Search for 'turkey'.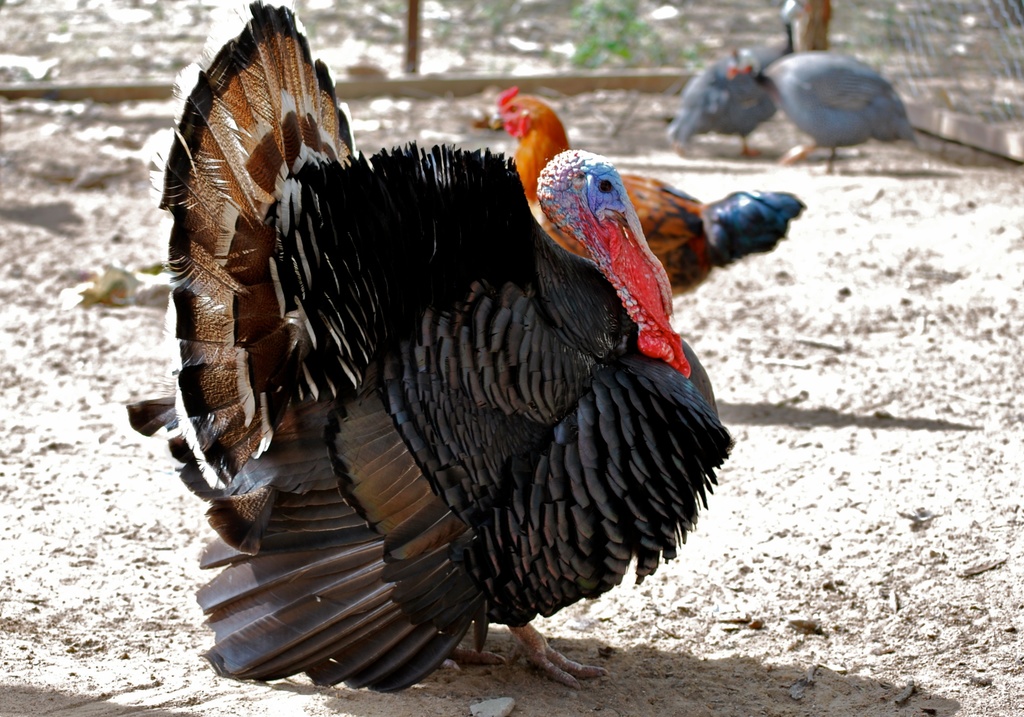
Found at box(721, 43, 920, 177).
